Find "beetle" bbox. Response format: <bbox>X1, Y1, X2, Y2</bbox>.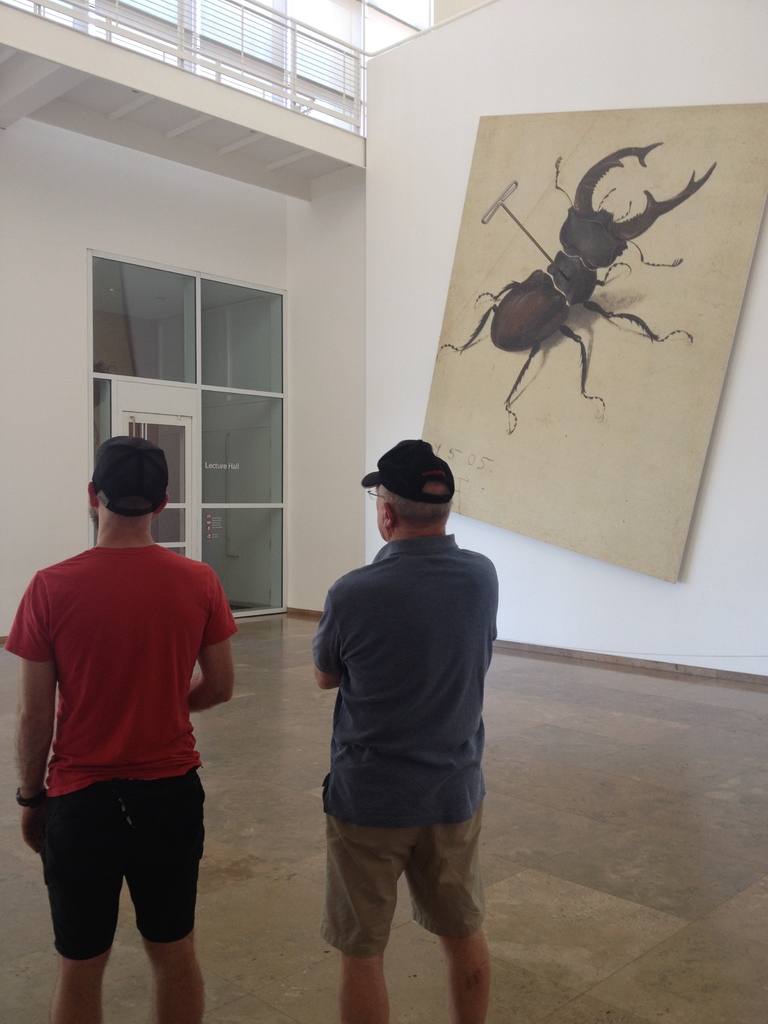
<bbox>483, 134, 730, 414</bbox>.
